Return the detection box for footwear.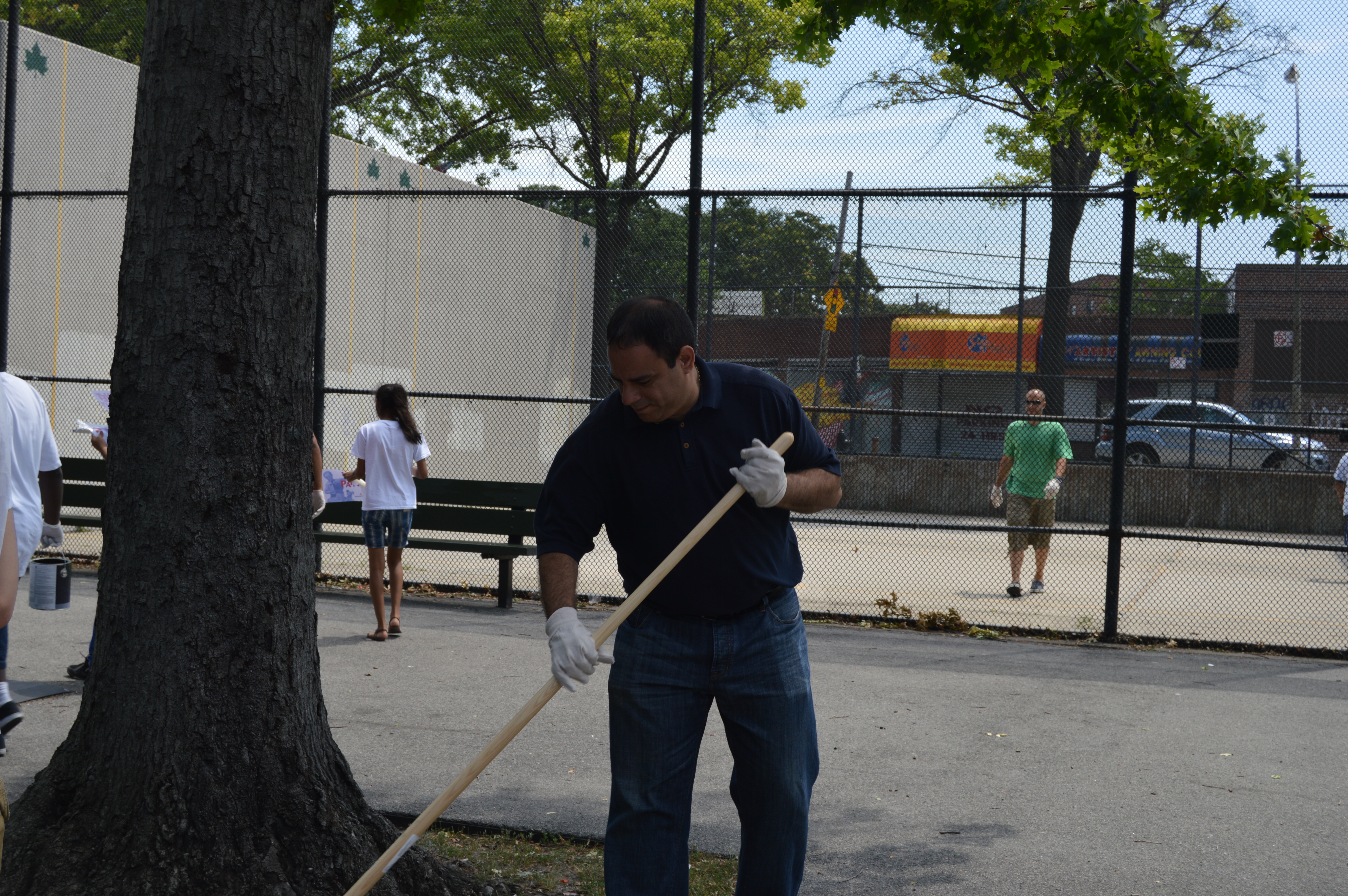
pyautogui.locateOnScreen(231, 129, 234, 134).
